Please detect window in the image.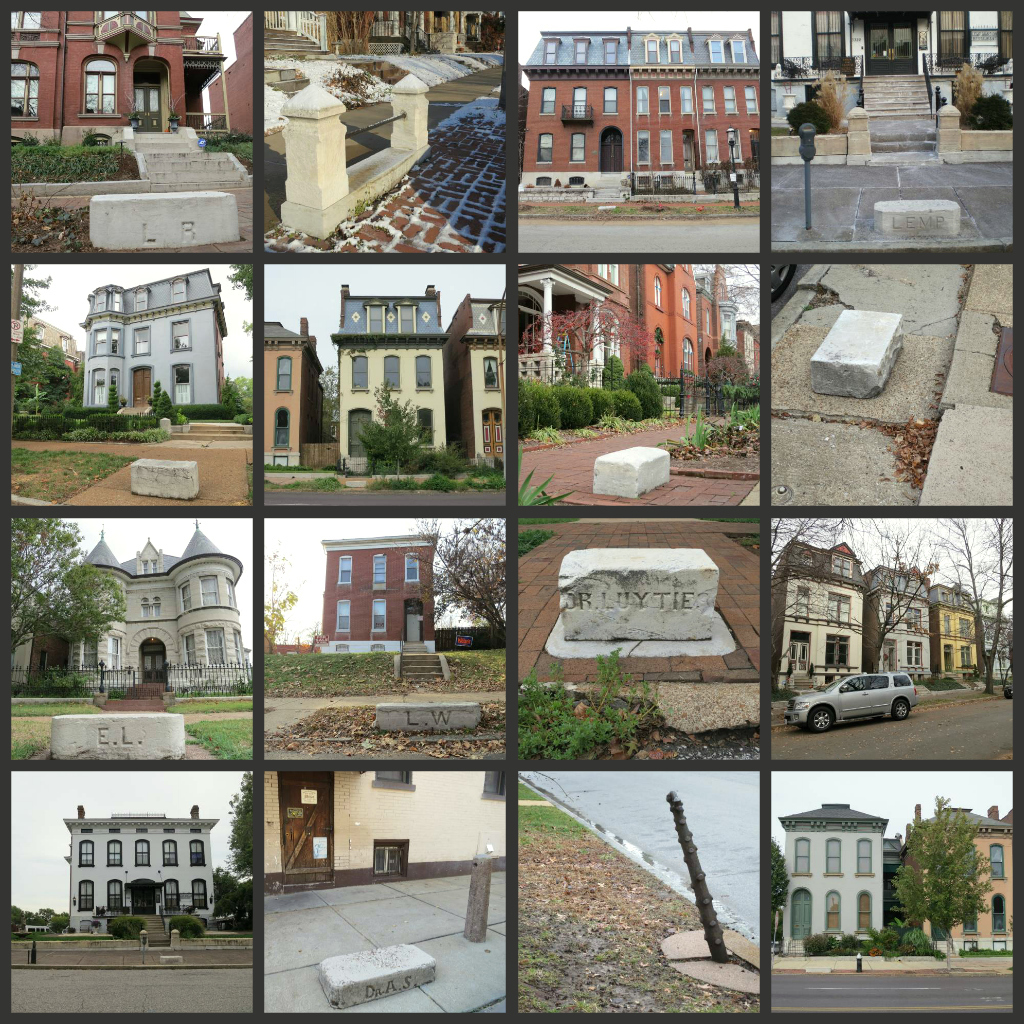
728:37:750:69.
